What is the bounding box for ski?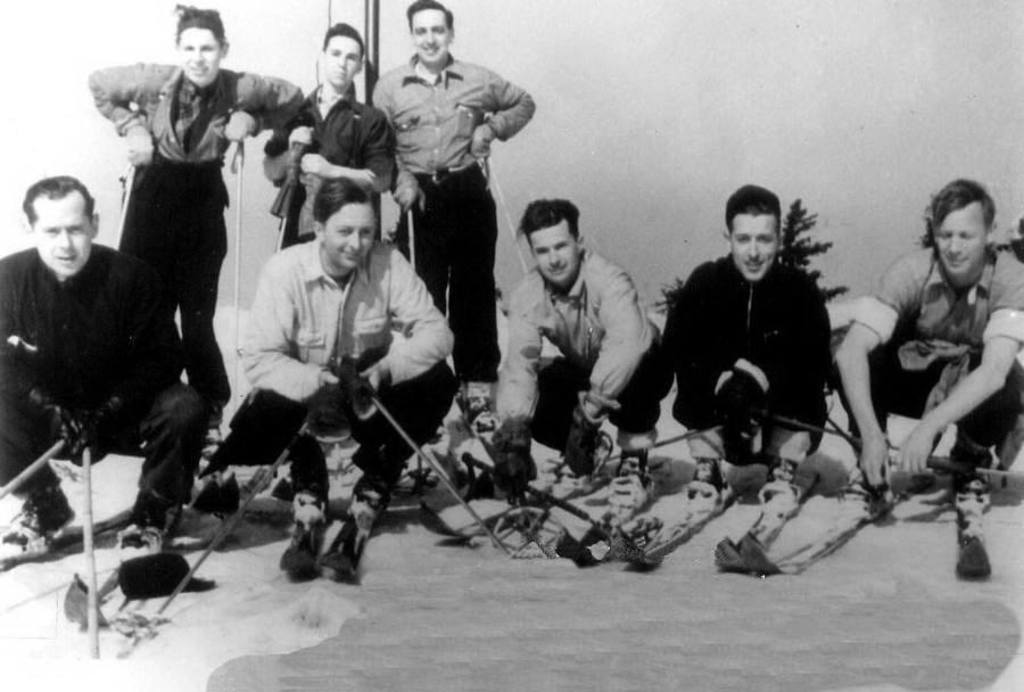
box=[322, 495, 390, 580].
